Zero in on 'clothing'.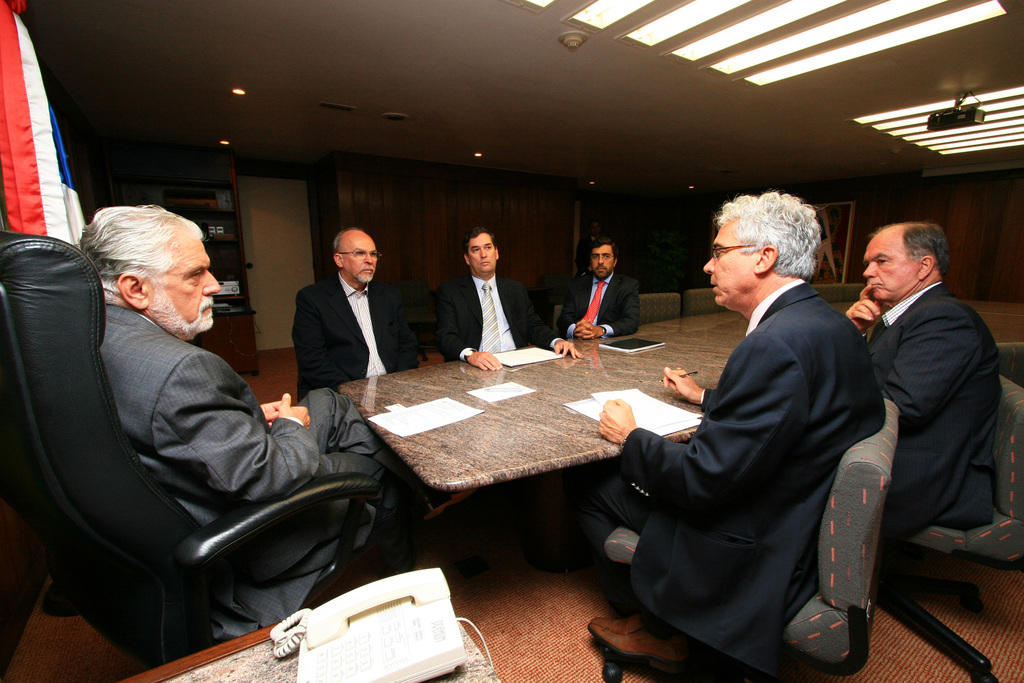
Zeroed in: (289,268,420,409).
